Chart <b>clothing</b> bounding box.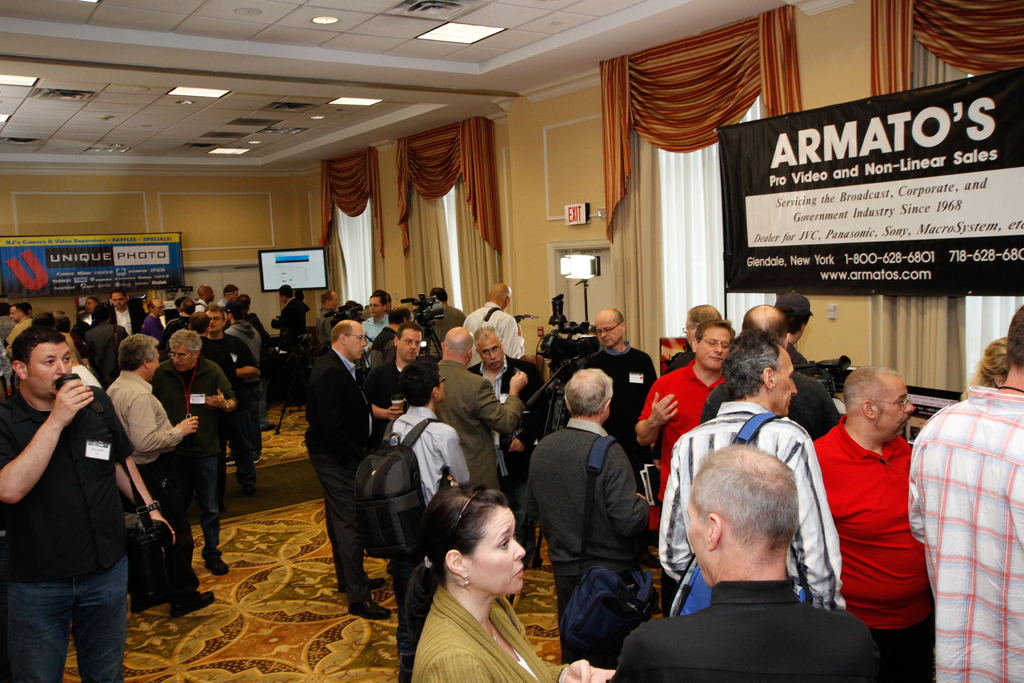
Charted: [left=0, top=386, right=141, bottom=680].
